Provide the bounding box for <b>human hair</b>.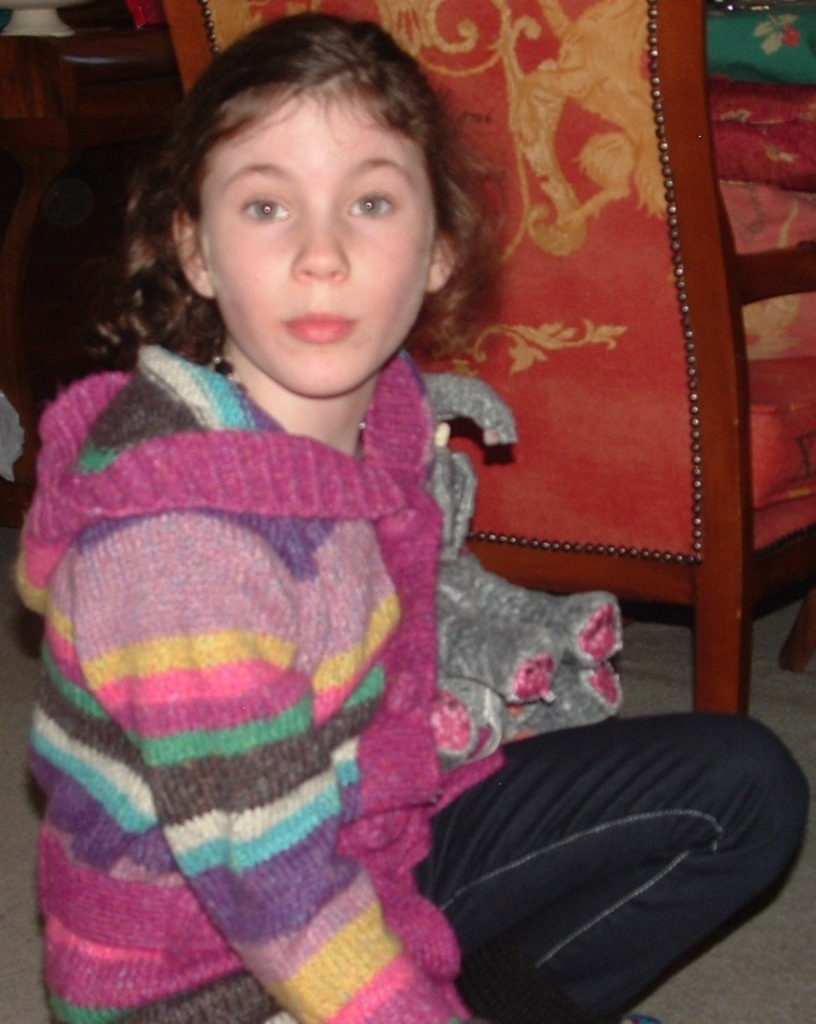
rect(117, 7, 471, 388).
